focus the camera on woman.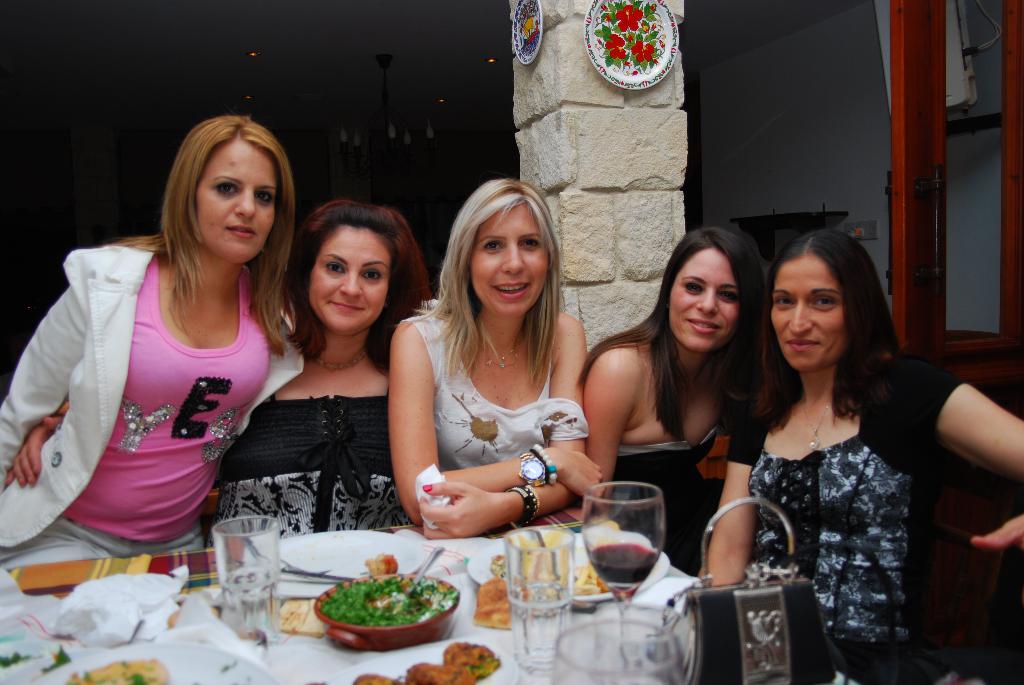
Focus region: 588 230 784 558.
